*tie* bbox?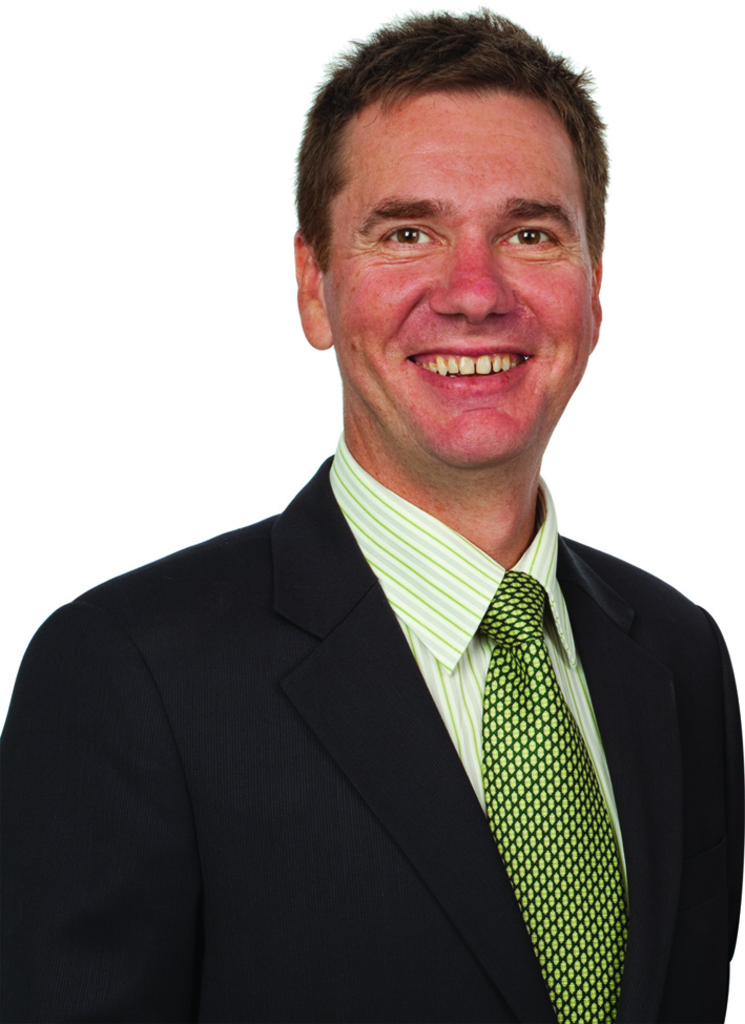
box(473, 569, 627, 1023)
